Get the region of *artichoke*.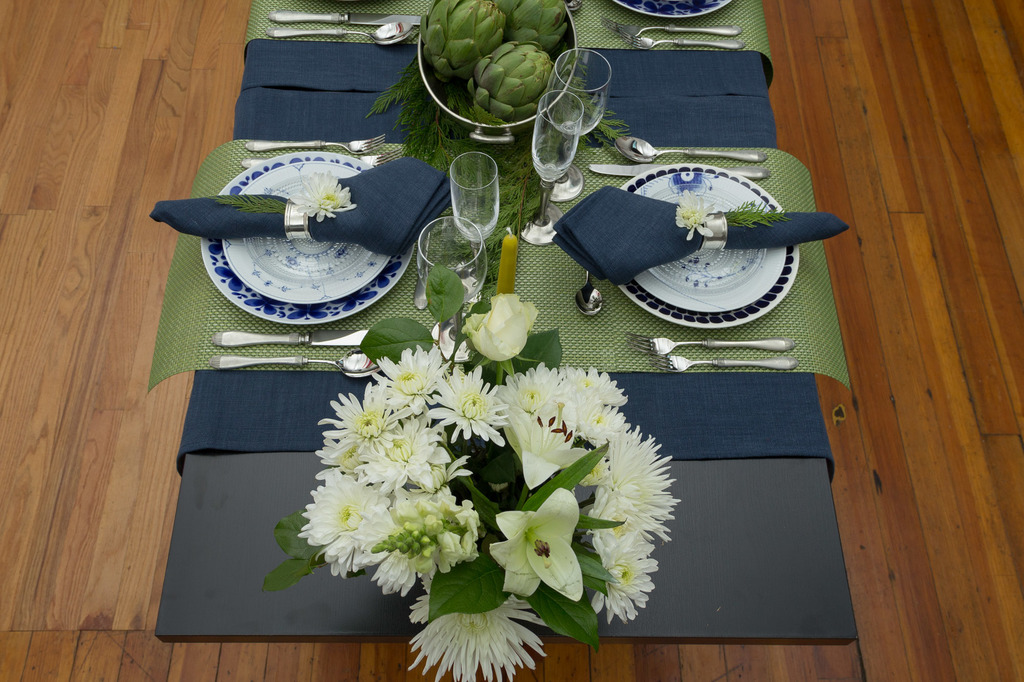
[513, 0, 579, 46].
